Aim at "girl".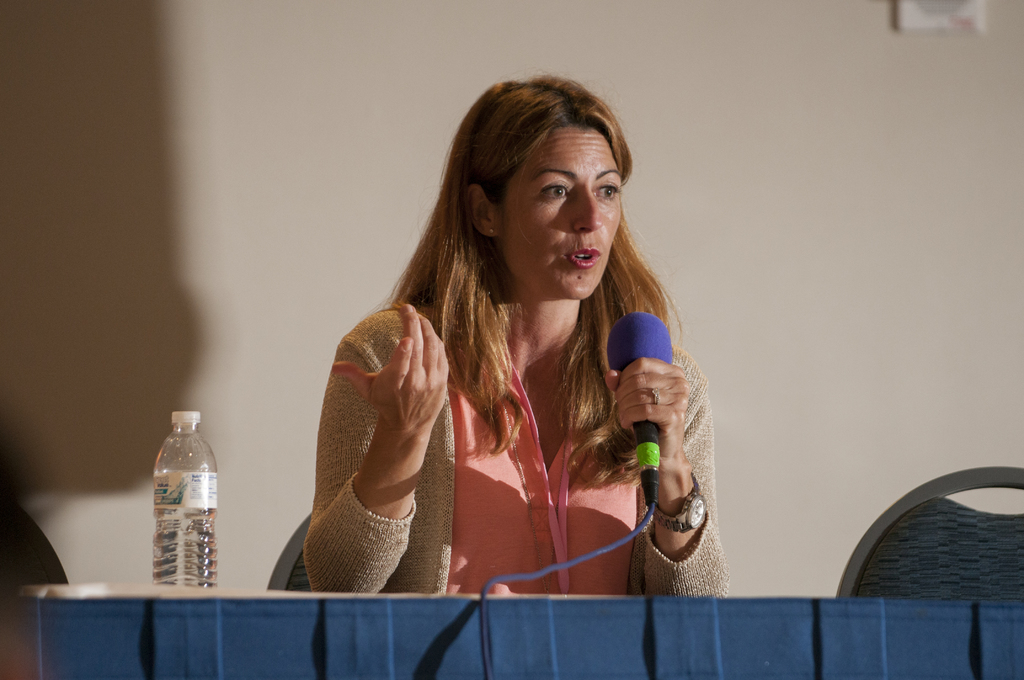
Aimed at [348,58,708,553].
